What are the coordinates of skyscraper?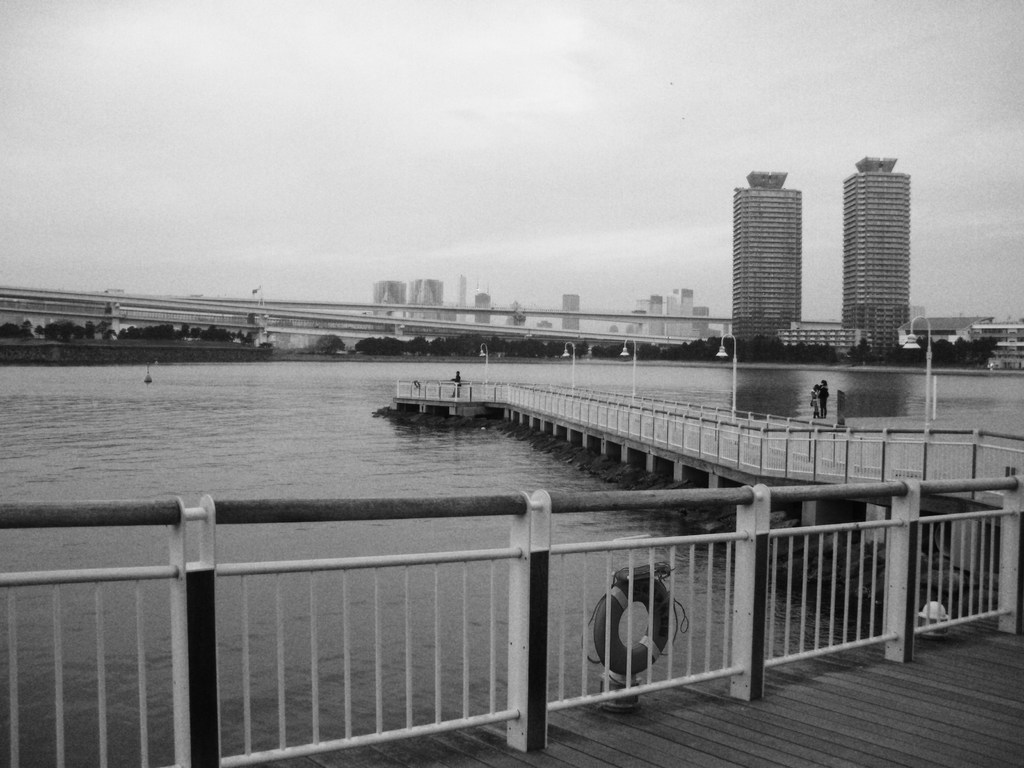
bbox=(561, 284, 584, 335).
